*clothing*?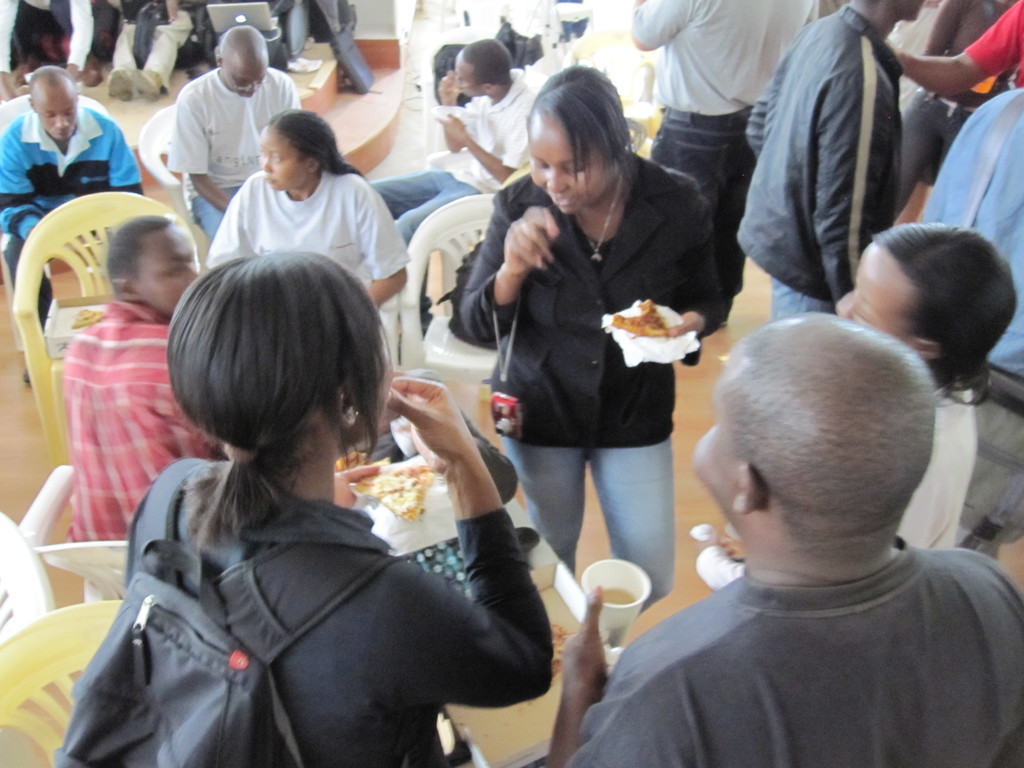
bbox(632, 0, 826, 331)
